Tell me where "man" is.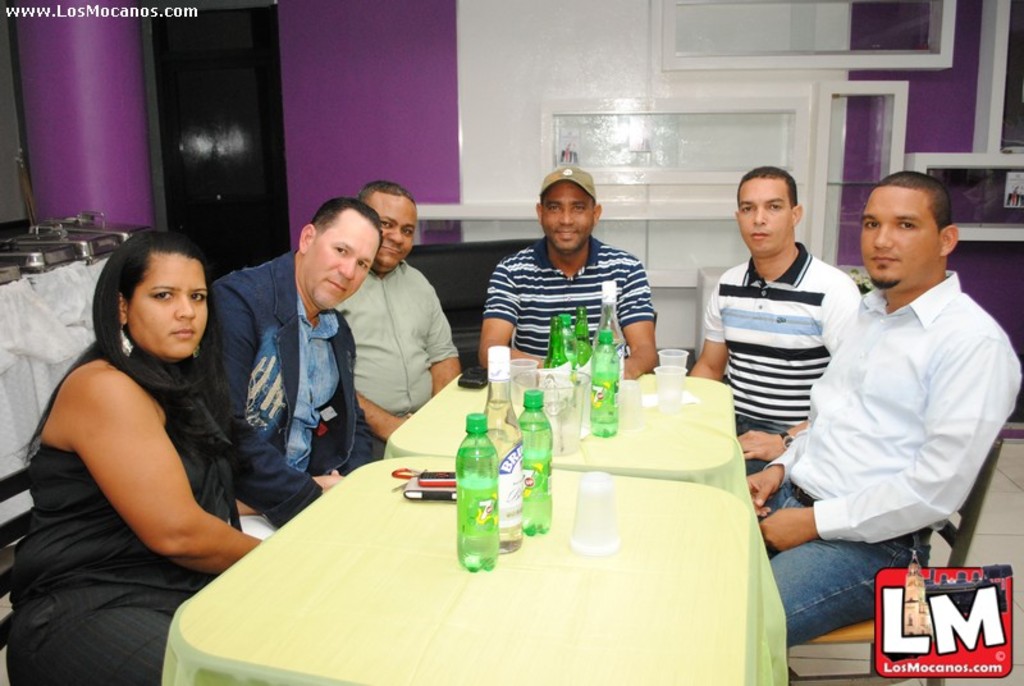
"man" is at select_region(684, 166, 858, 486).
